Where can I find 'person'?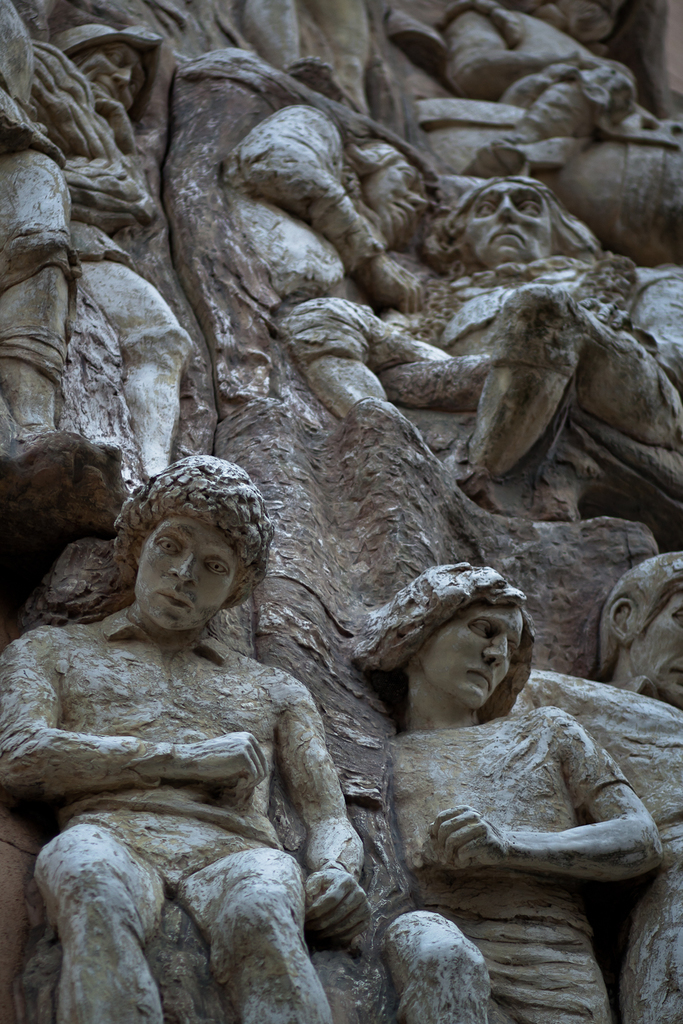
You can find it at <bbox>372, 163, 682, 479</bbox>.
